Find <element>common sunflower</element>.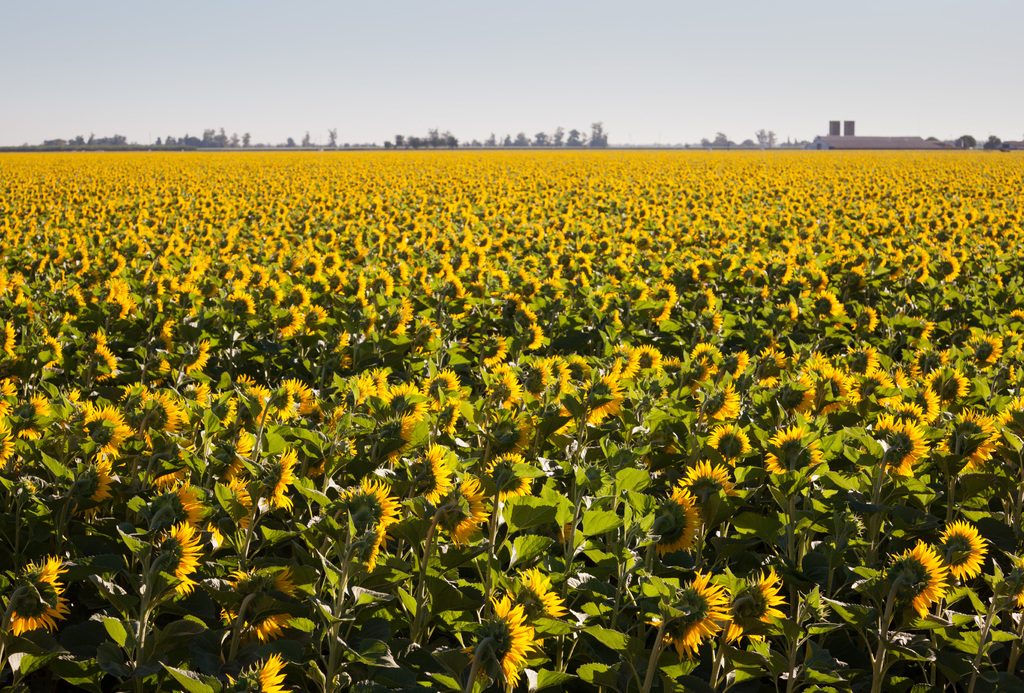
select_region(244, 647, 284, 692).
